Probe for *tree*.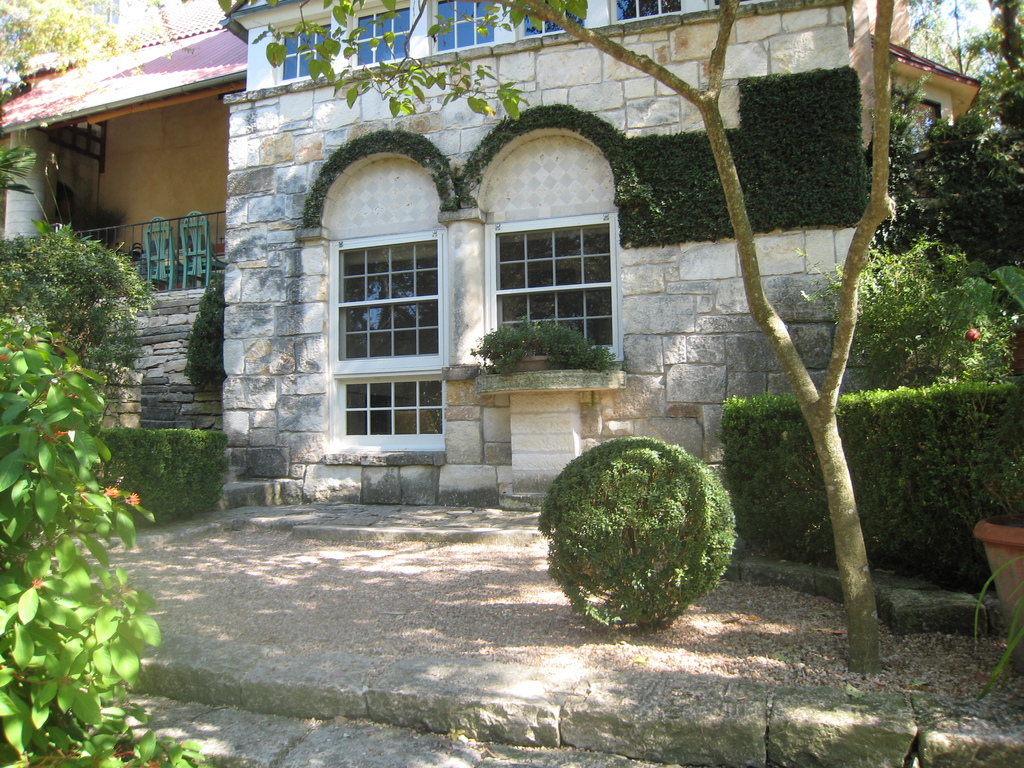
Probe result: (x1=0, y1=131, x2=35, y2=204).
